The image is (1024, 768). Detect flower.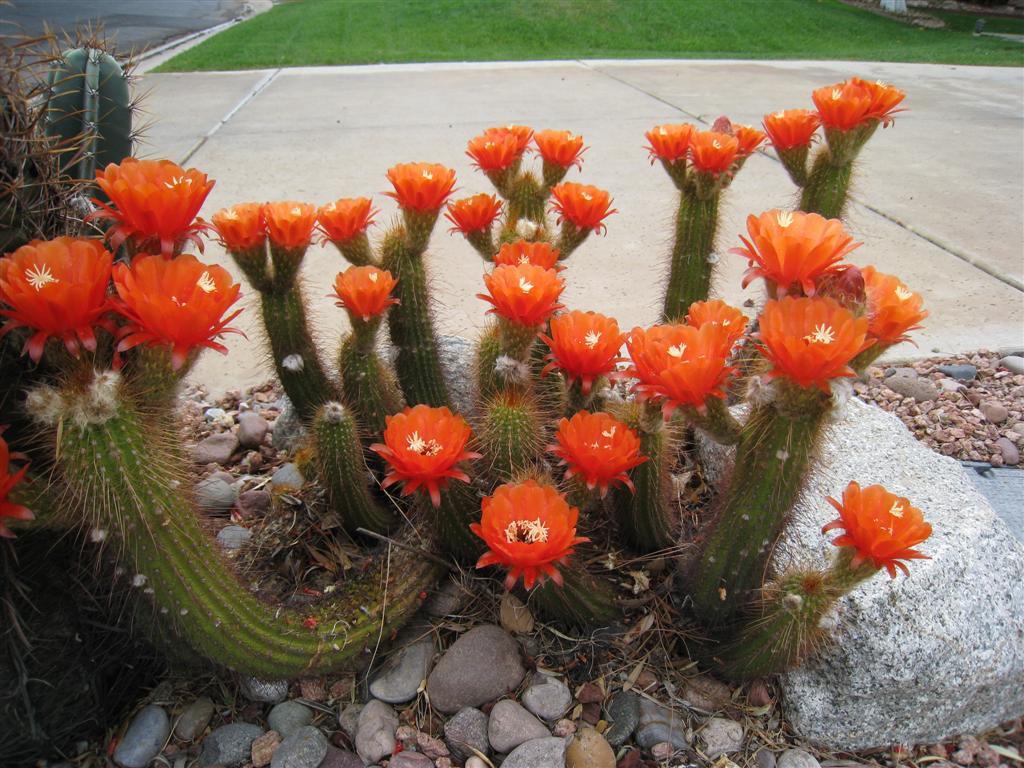
Detection: x1=732, y1=120, x2=763, y2=152.
